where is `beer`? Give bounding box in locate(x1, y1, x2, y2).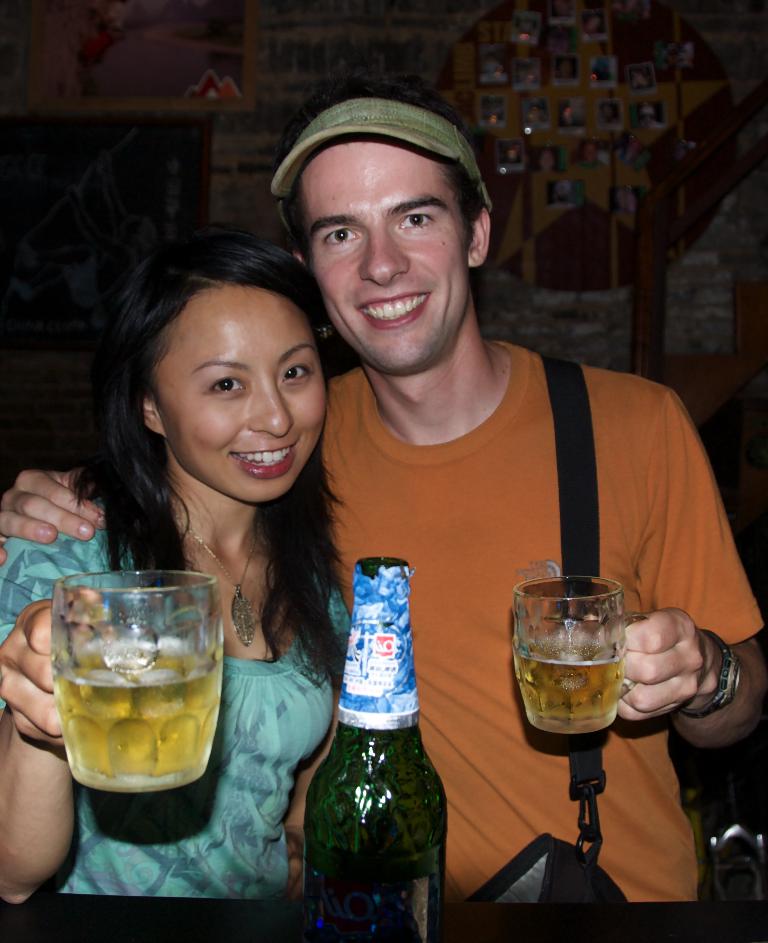
locate(39, 634, 226, 805).
